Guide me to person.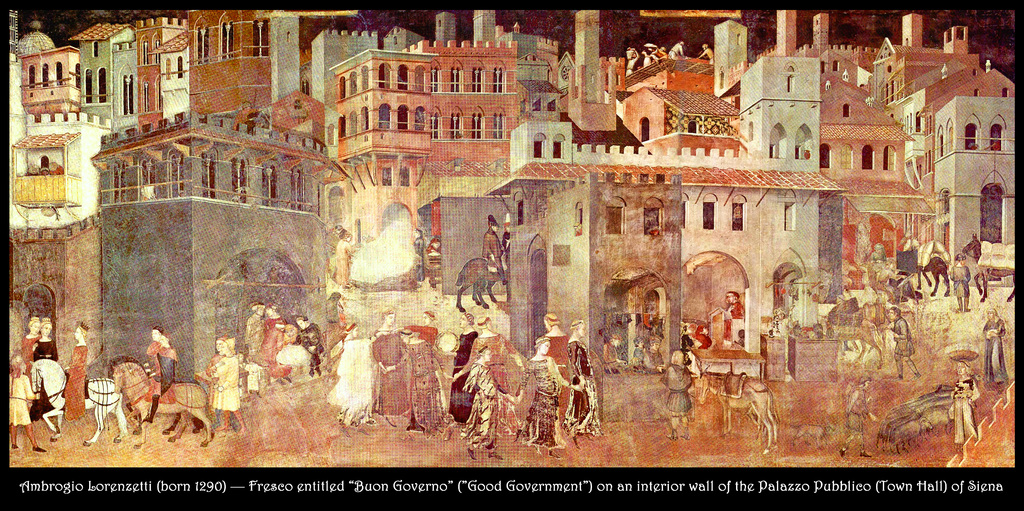
Guidance: [630,335,660,373].
